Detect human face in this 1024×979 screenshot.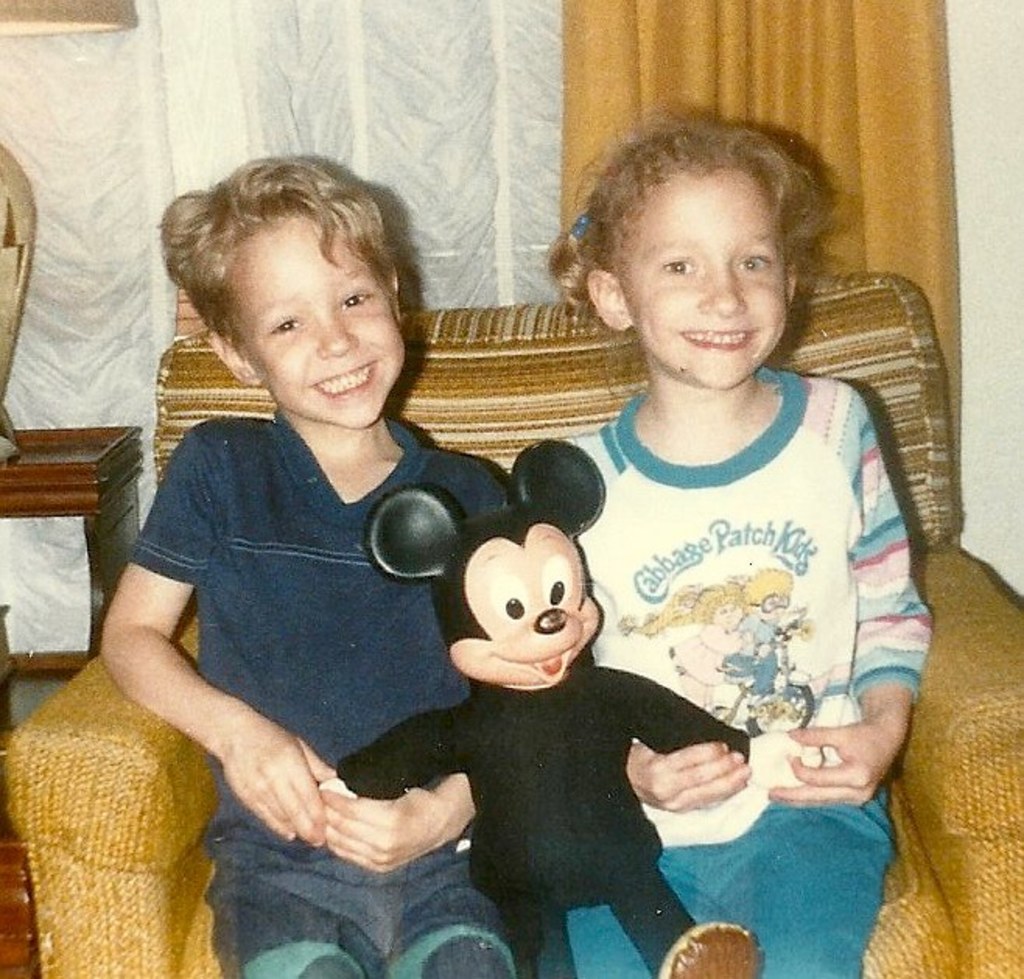
Detection: <bbox>753, 591, 783, 621</bbox>.
